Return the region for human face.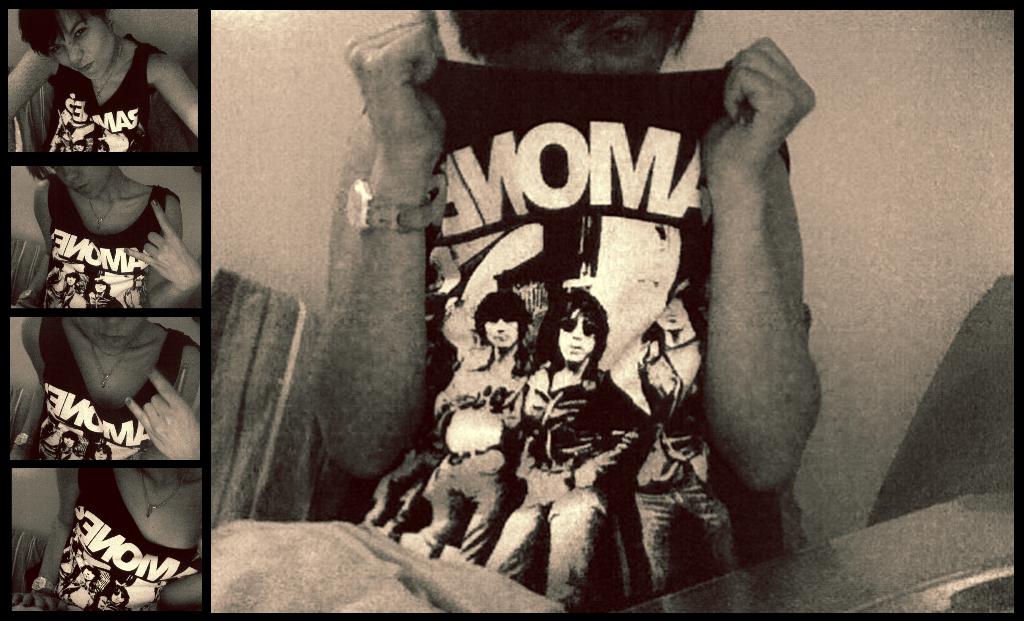
(559,310,593,362).
